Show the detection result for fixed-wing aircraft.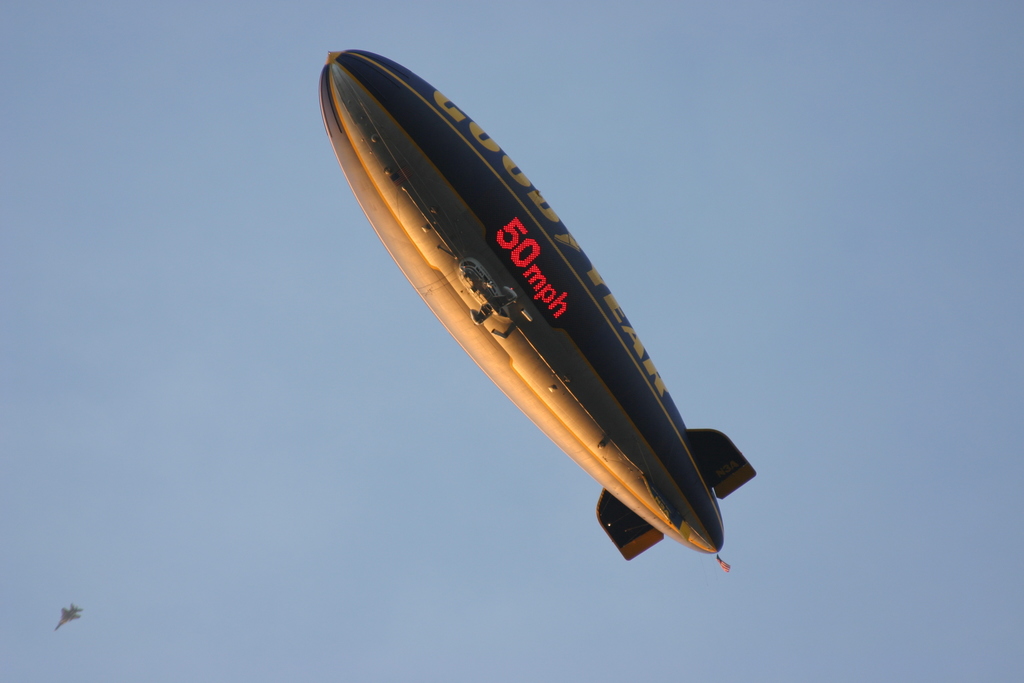
(311, 43, 762, 570).
